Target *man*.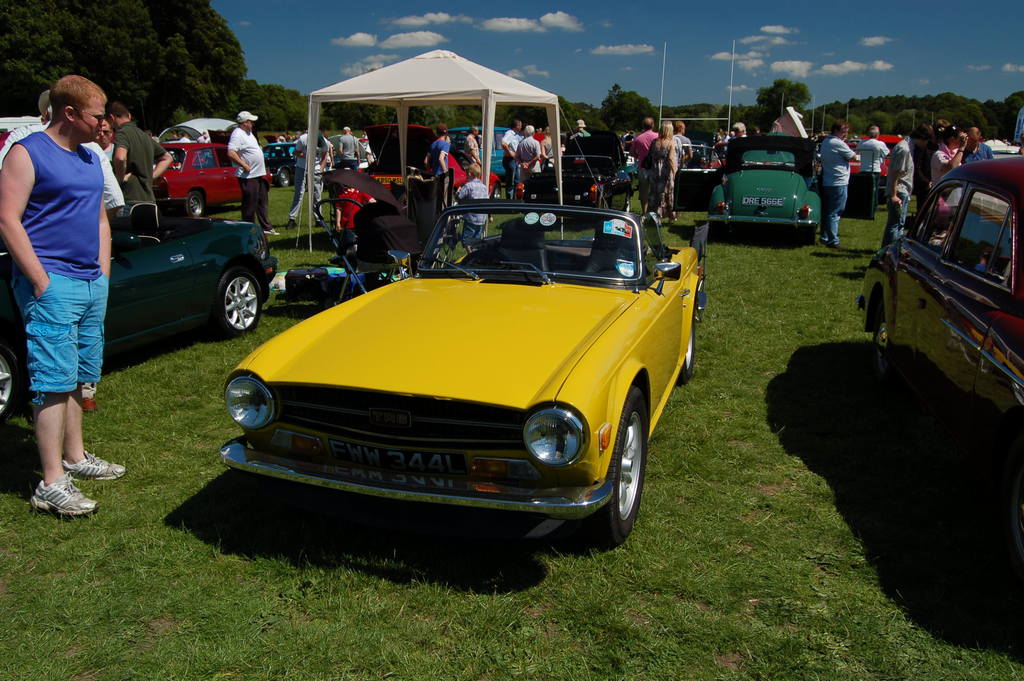
Target region: l=221, t=109, r=280, b=240.
